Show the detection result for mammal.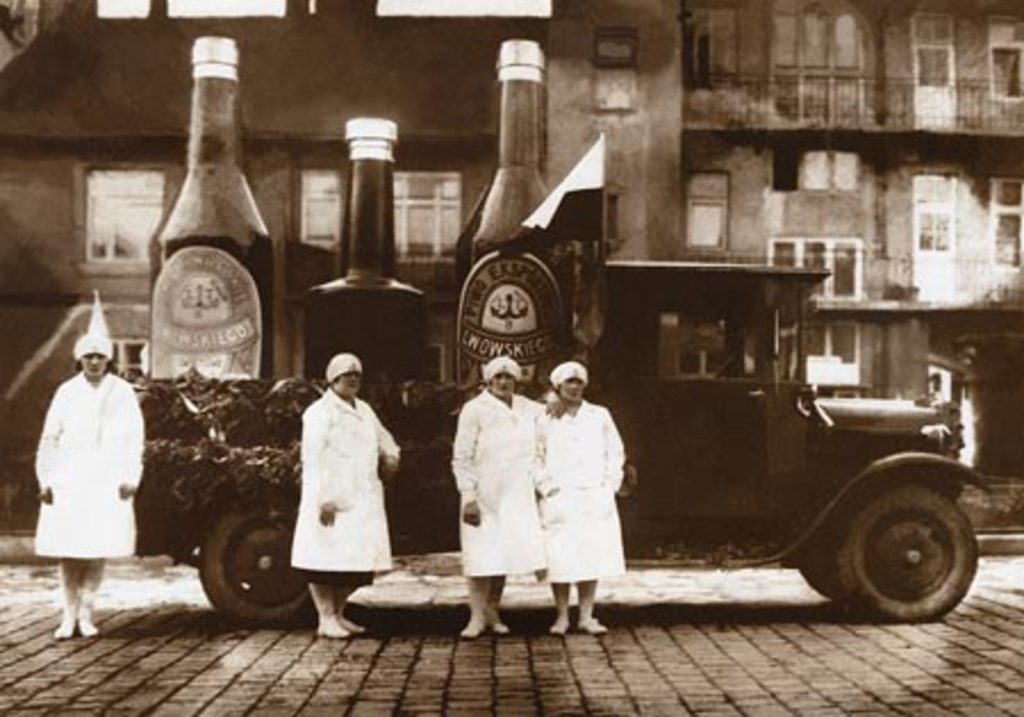
448, 355, 555, 640.
